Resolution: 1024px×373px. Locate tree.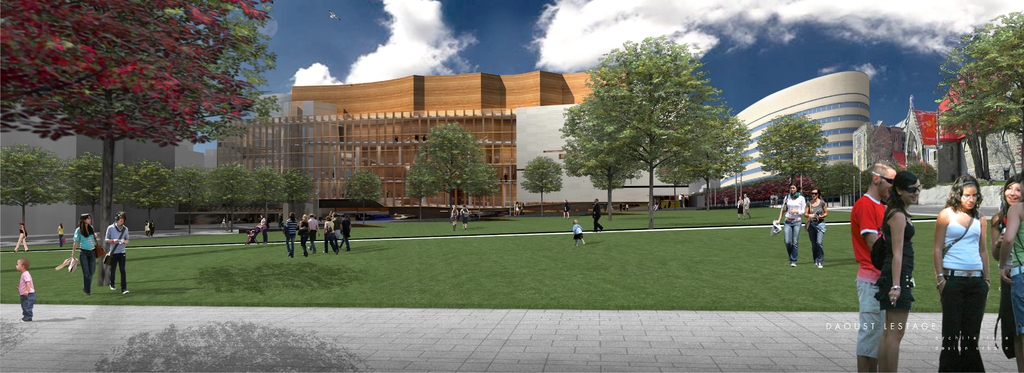
[left=922, top=0, right=1023, bottom=194].
